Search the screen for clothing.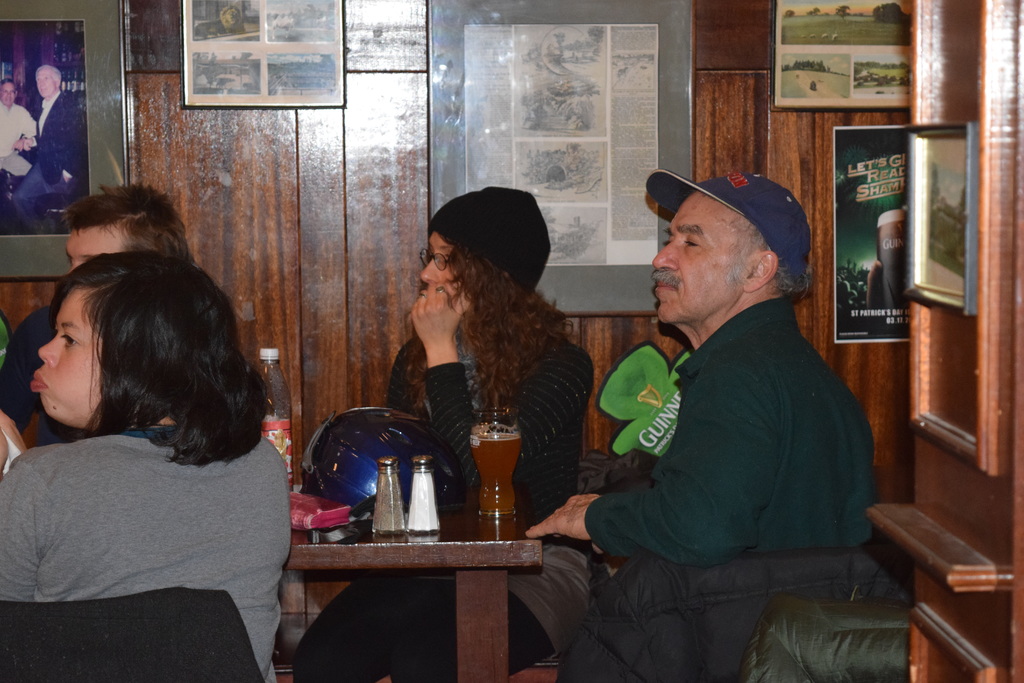
Found at l=547, t=297, r=887, b=582.
